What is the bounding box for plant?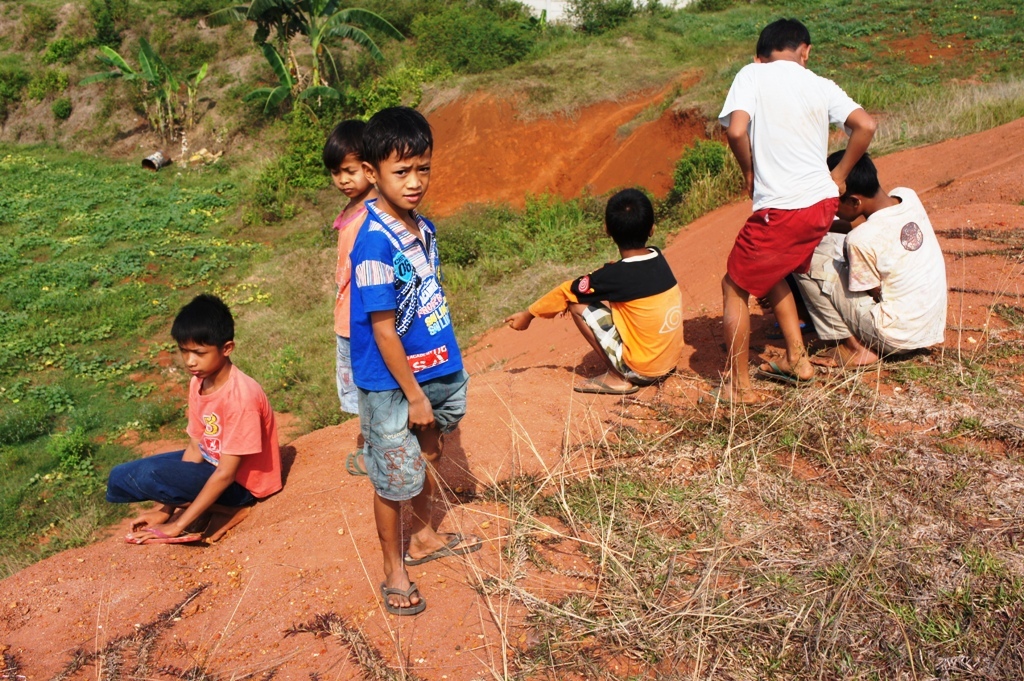
239,103,323,224.
